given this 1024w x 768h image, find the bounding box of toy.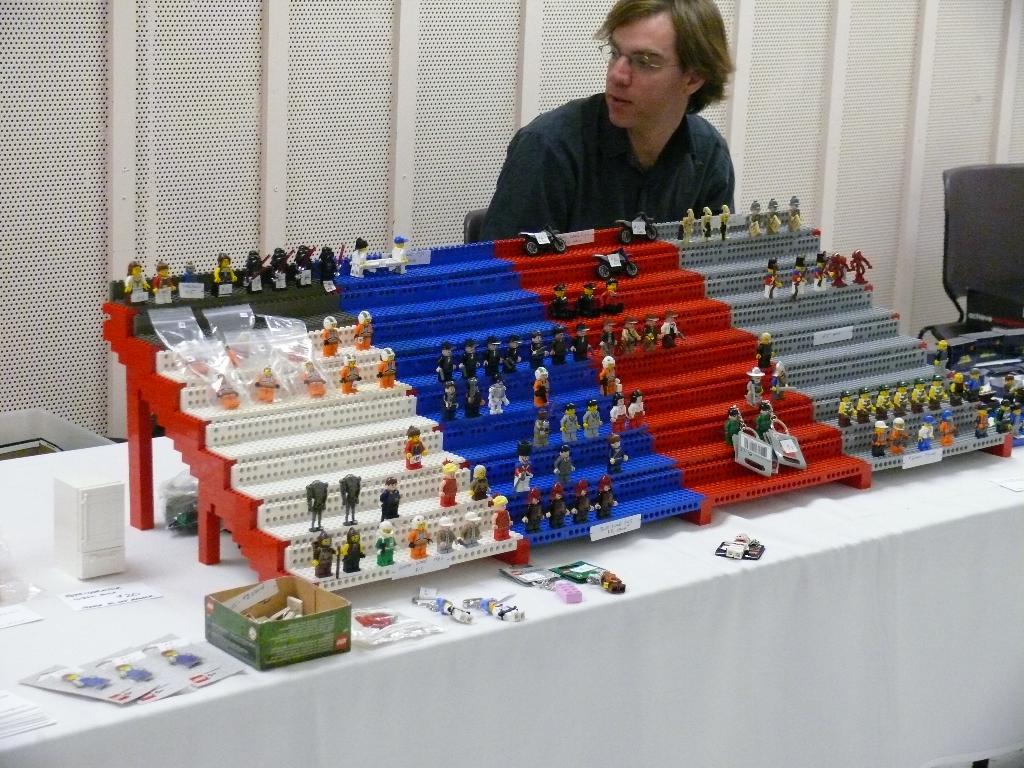
164,650,195,664.
